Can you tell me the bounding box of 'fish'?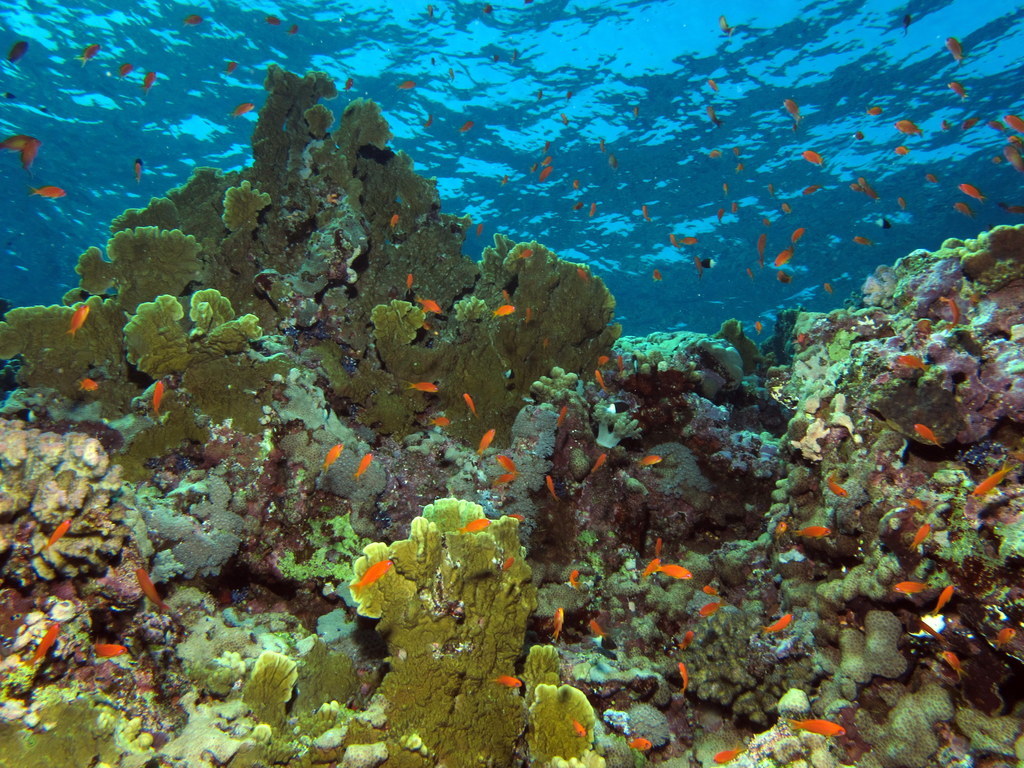
324/441/344/464.
